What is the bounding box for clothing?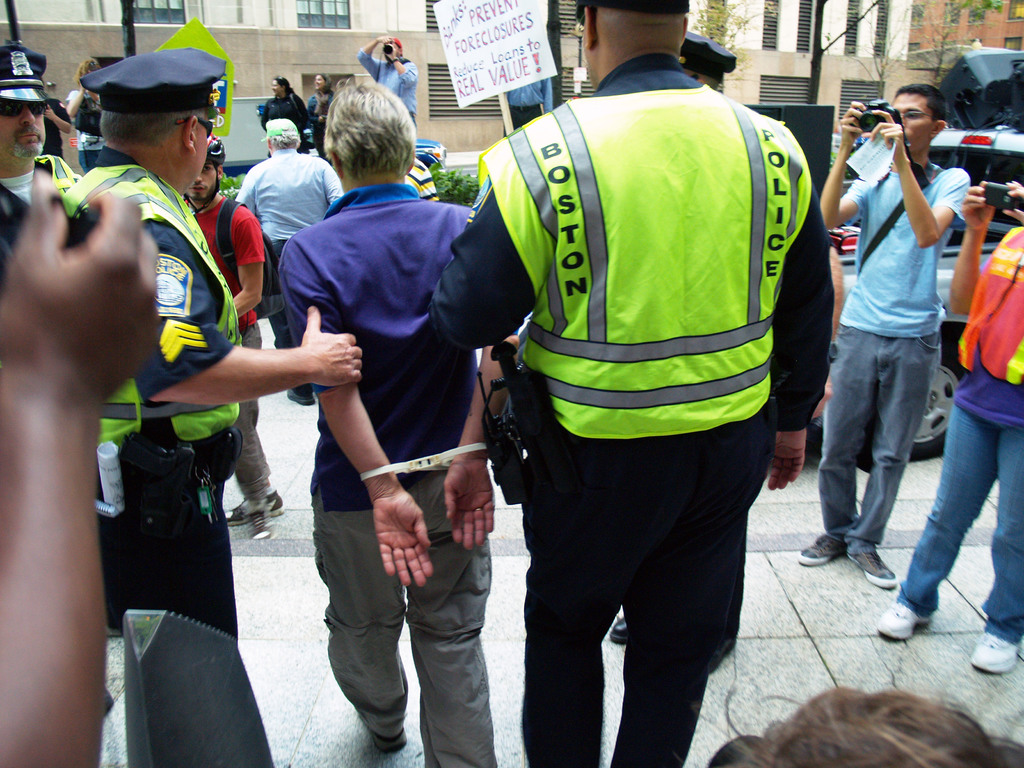
x1=820 y1=164 x2=969 y2=556.
